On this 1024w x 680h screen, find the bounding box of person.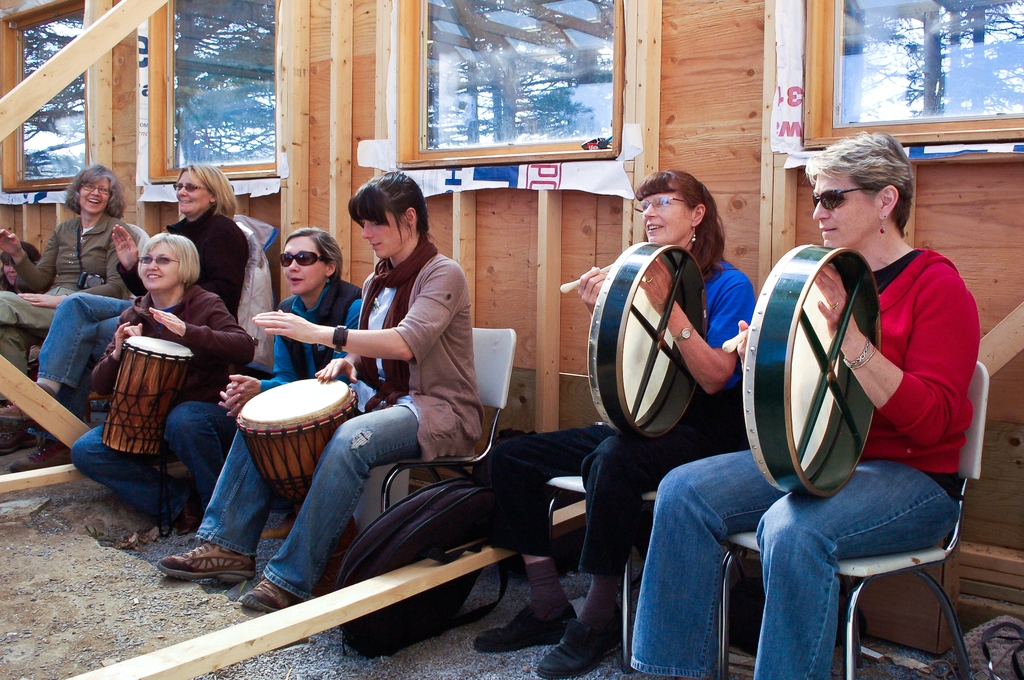
Bounding box: rect(62, 231, 256, 544).
